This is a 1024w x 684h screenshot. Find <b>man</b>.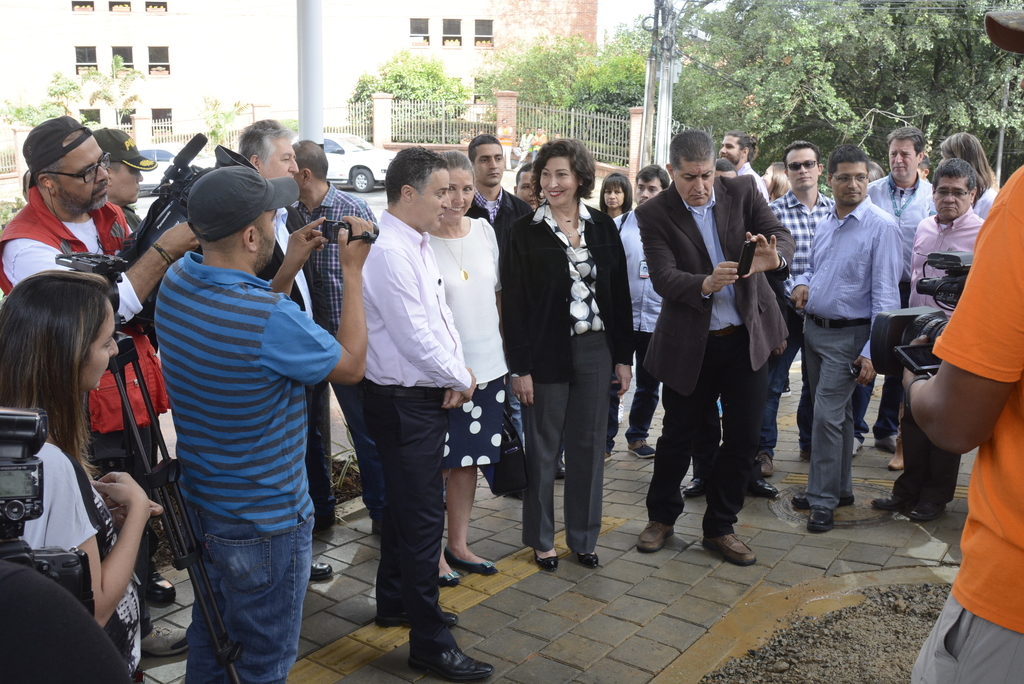
Bounding box: [755,136,833,481].
